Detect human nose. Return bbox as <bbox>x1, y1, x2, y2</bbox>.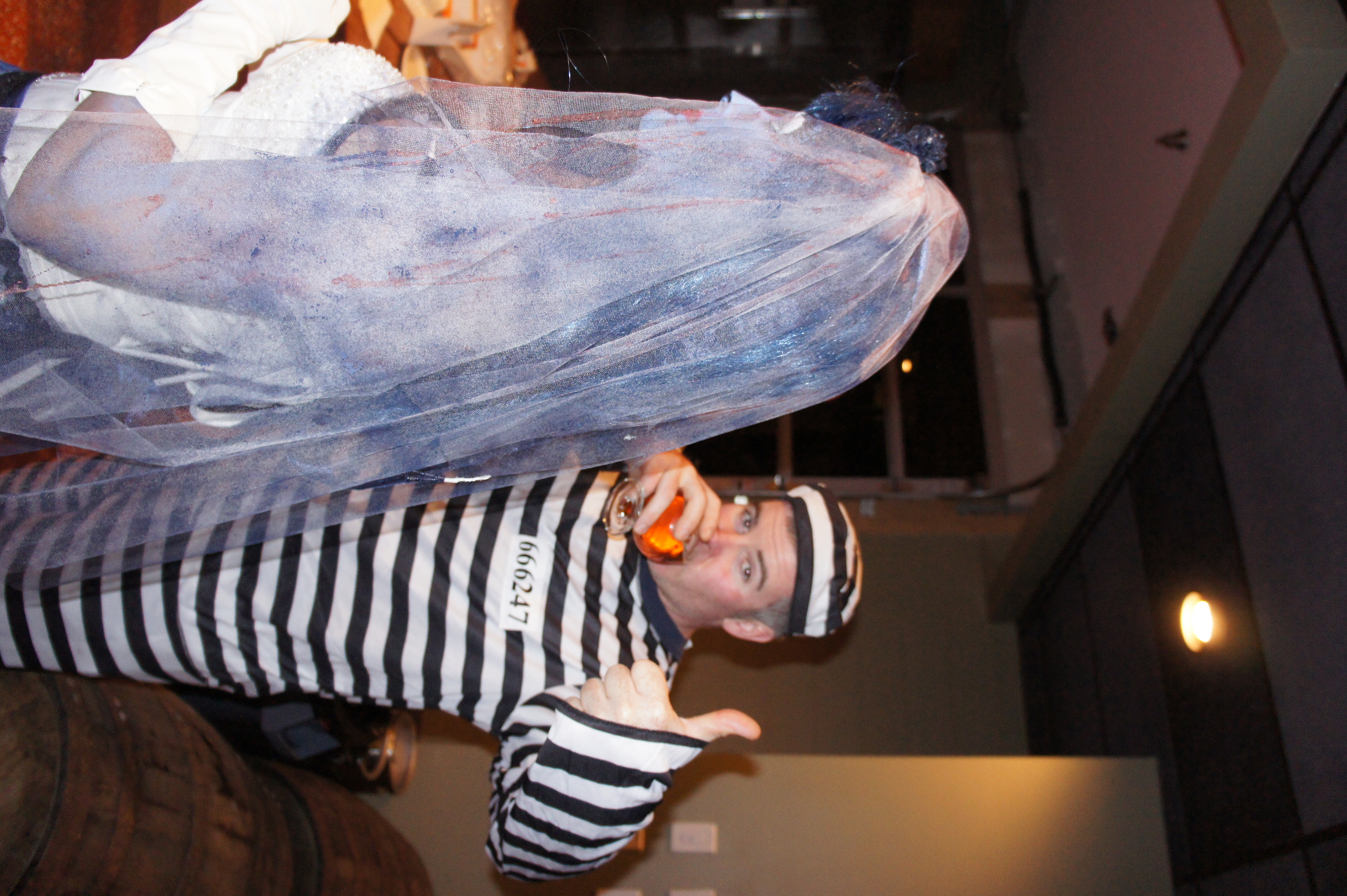
<bbox>208, 154, 220, 163</bbox>.
